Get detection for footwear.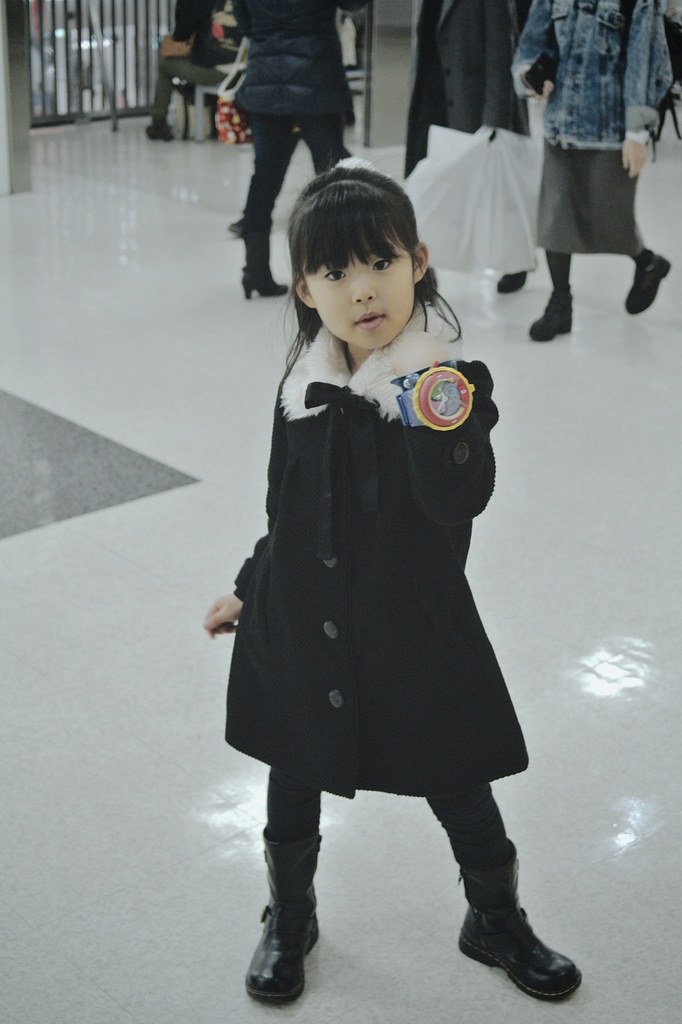
Detection: region(244, 848, 324, 1004).
